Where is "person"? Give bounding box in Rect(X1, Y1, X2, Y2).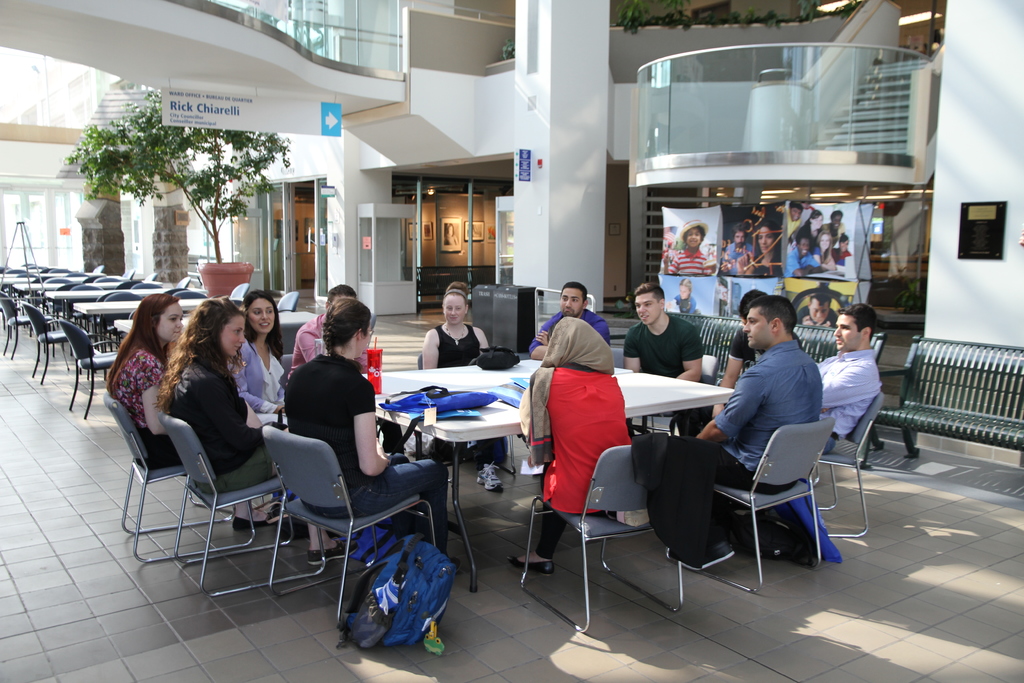
Rect(721, 221, 751, 280).
